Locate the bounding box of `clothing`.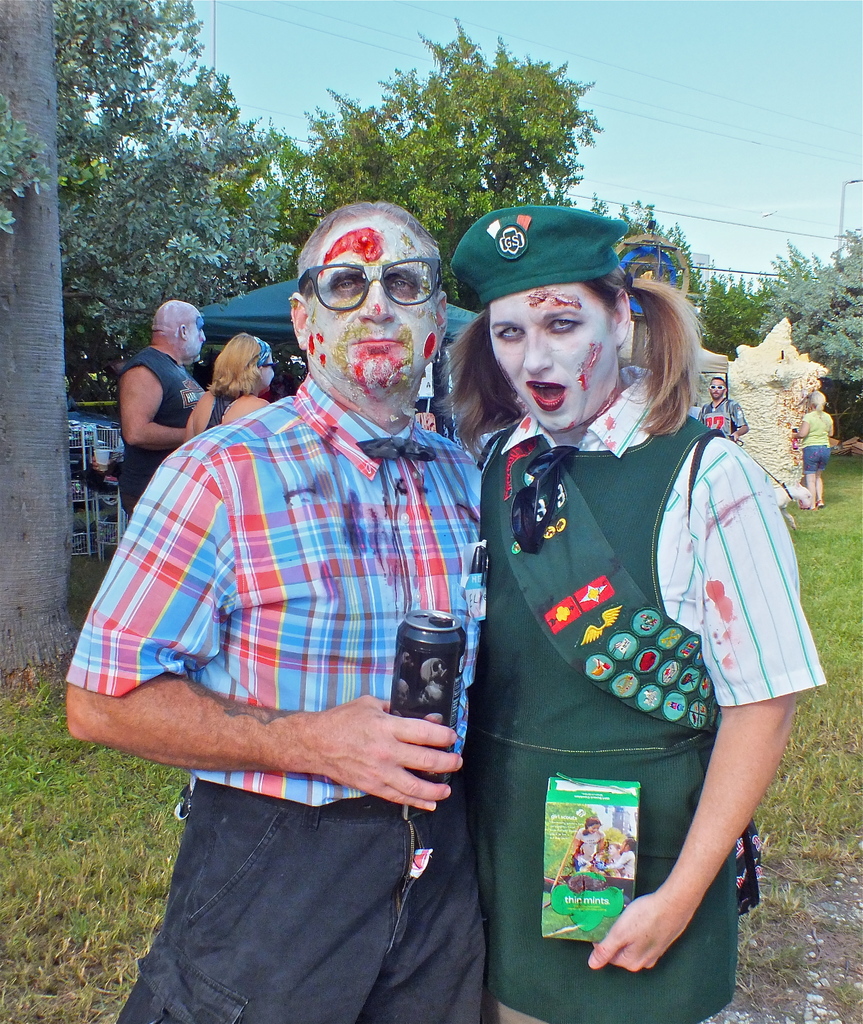
Bounding box: [left=798, top=408, right=834, bottom=477].
